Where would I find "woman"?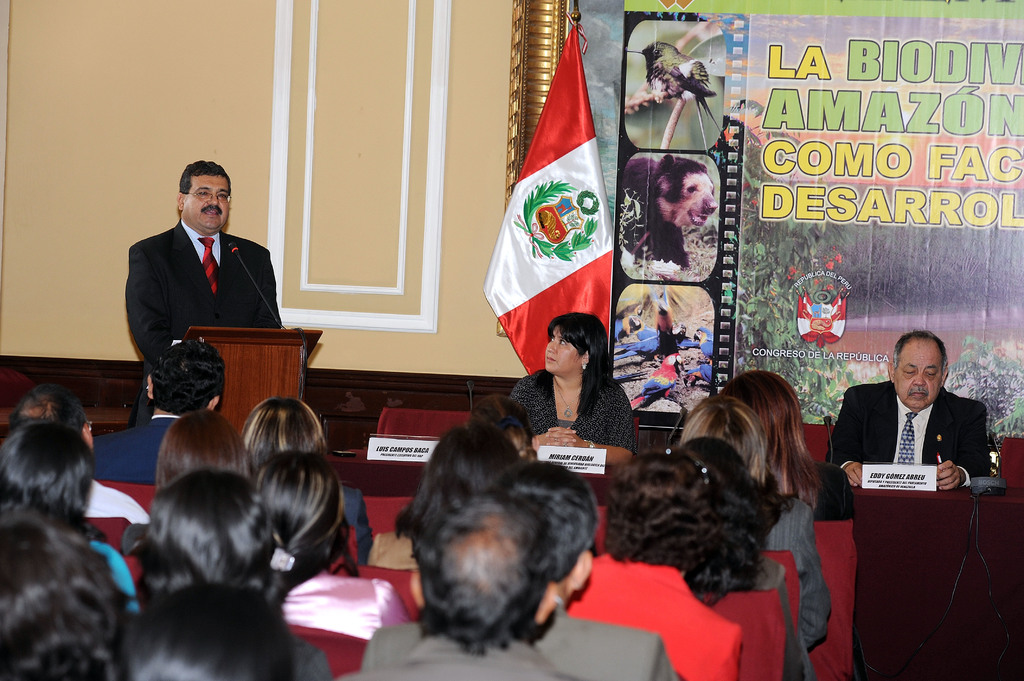
At {"x1": 4, "y1": 387, "x2": 375, "y2": 680}.
